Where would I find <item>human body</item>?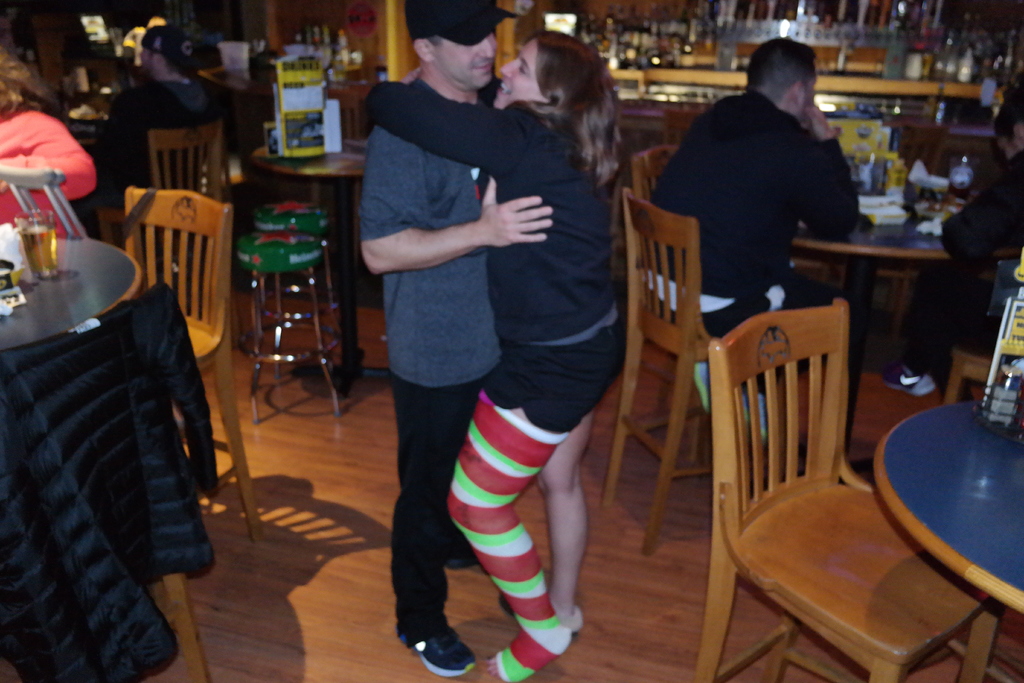
At 362,78,625,682.
